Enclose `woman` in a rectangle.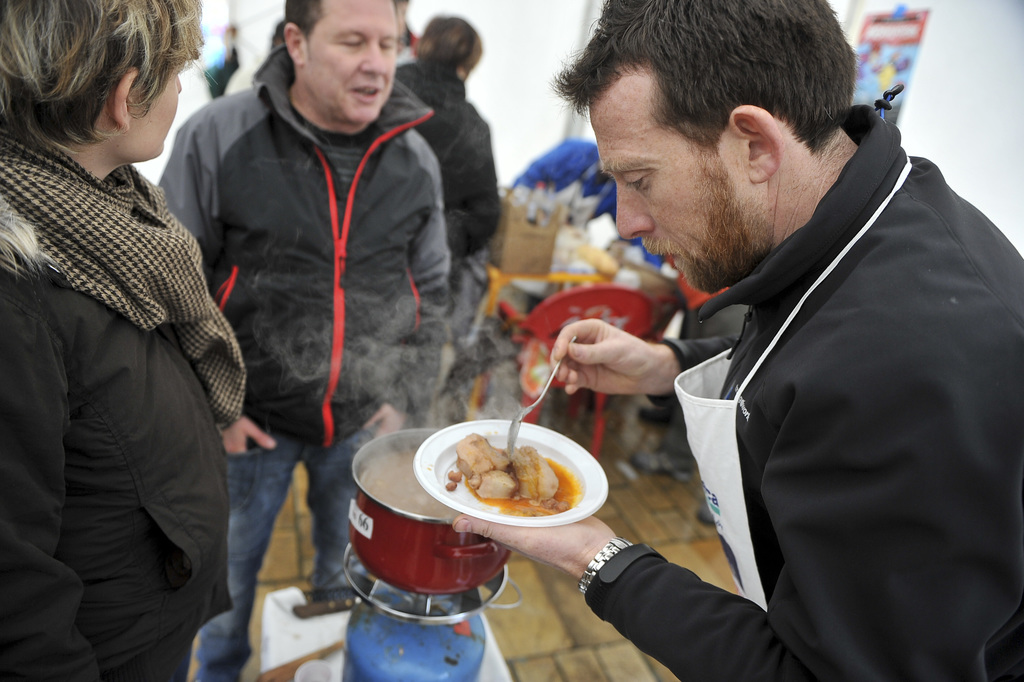
locate(6, 0, 256, 681).
